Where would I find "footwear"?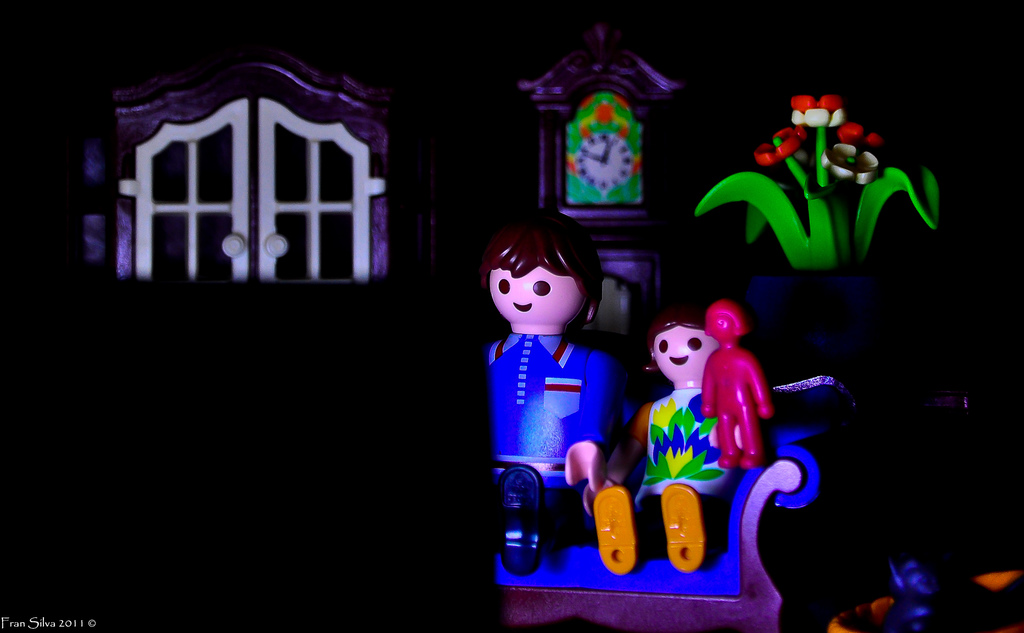
At box=[501, 463, 545, 575].
